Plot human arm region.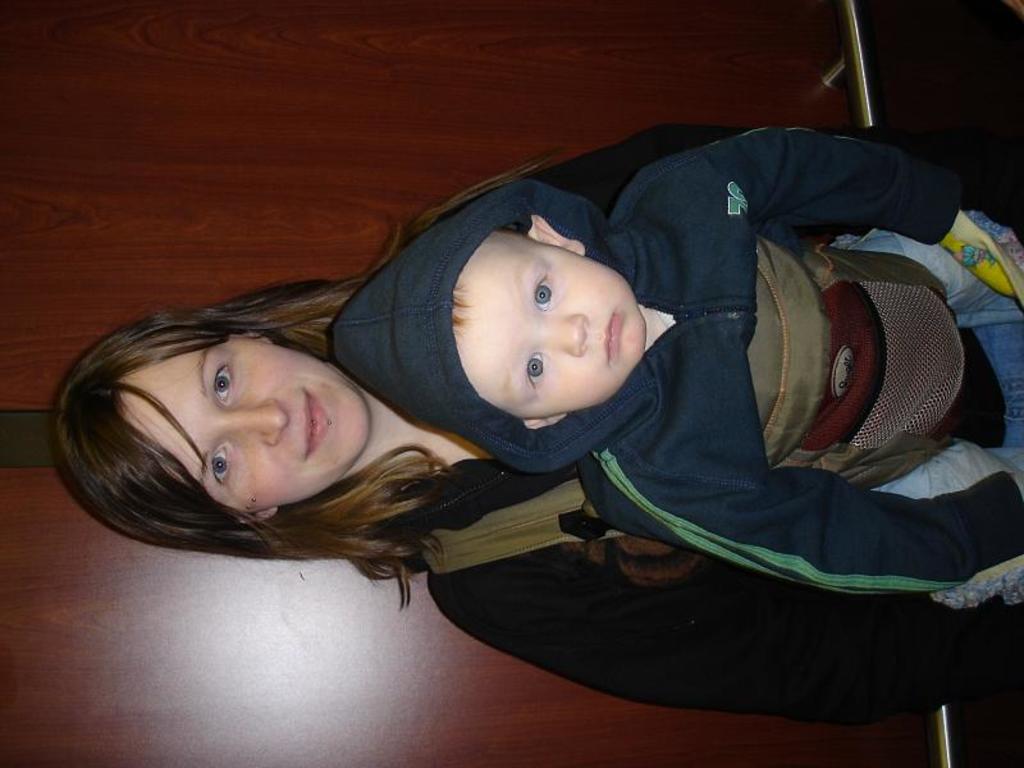
Plotted at <region>630, 465, 1023, 588</region>.
